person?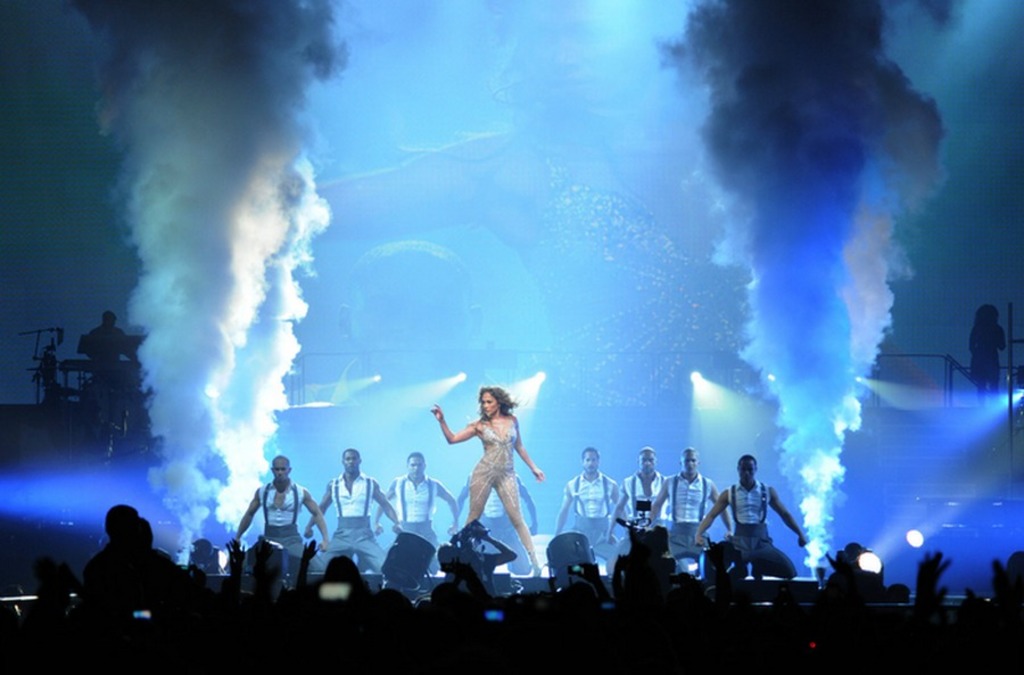
[699,452,809,583]
